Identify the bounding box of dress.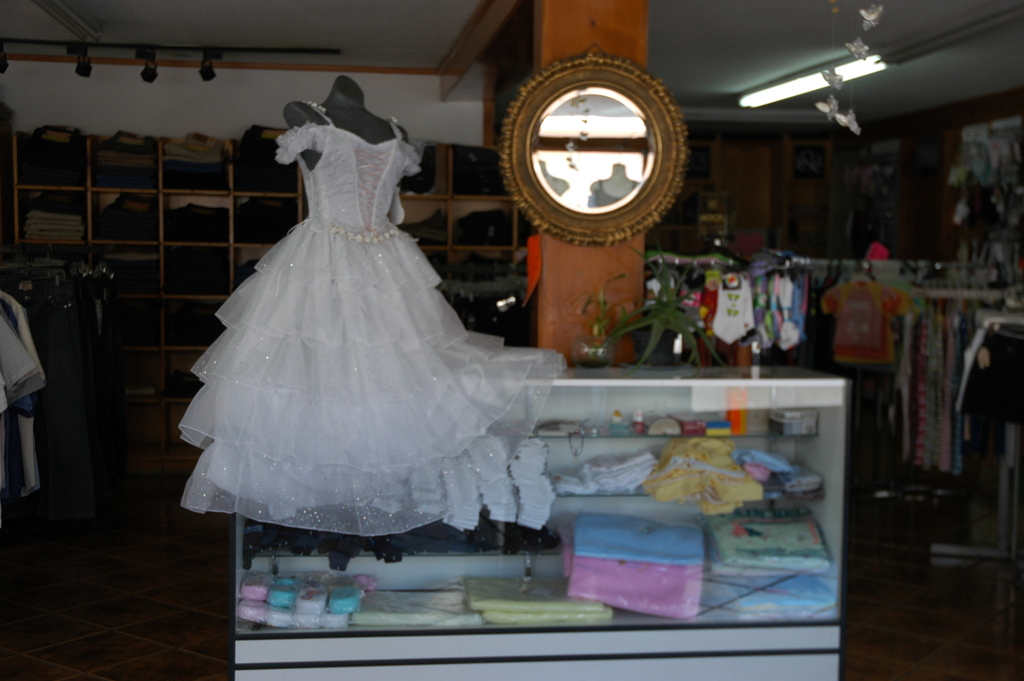
box=[131, 93, 568, 577].
